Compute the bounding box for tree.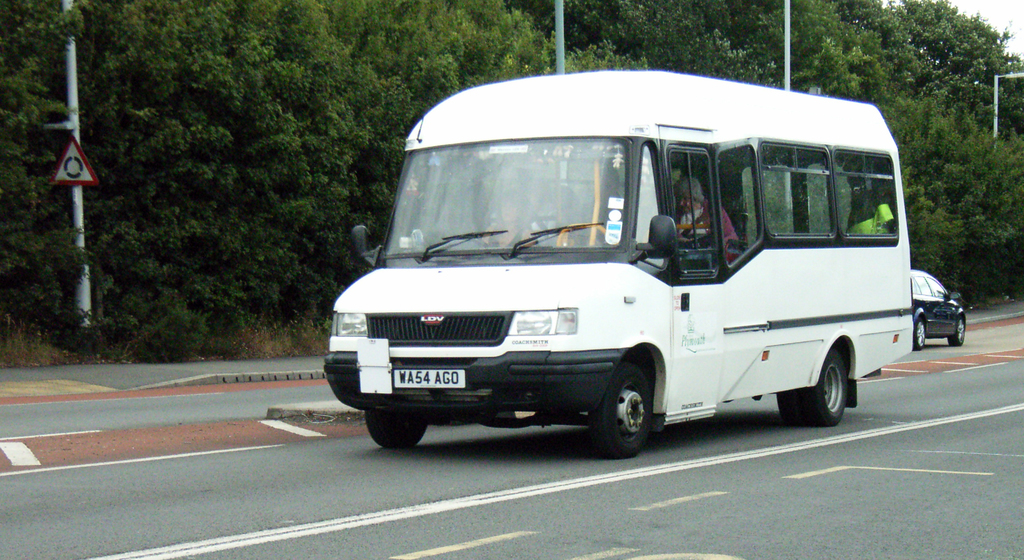
[x1=559, y1=0, x2=1023, y2=109].
